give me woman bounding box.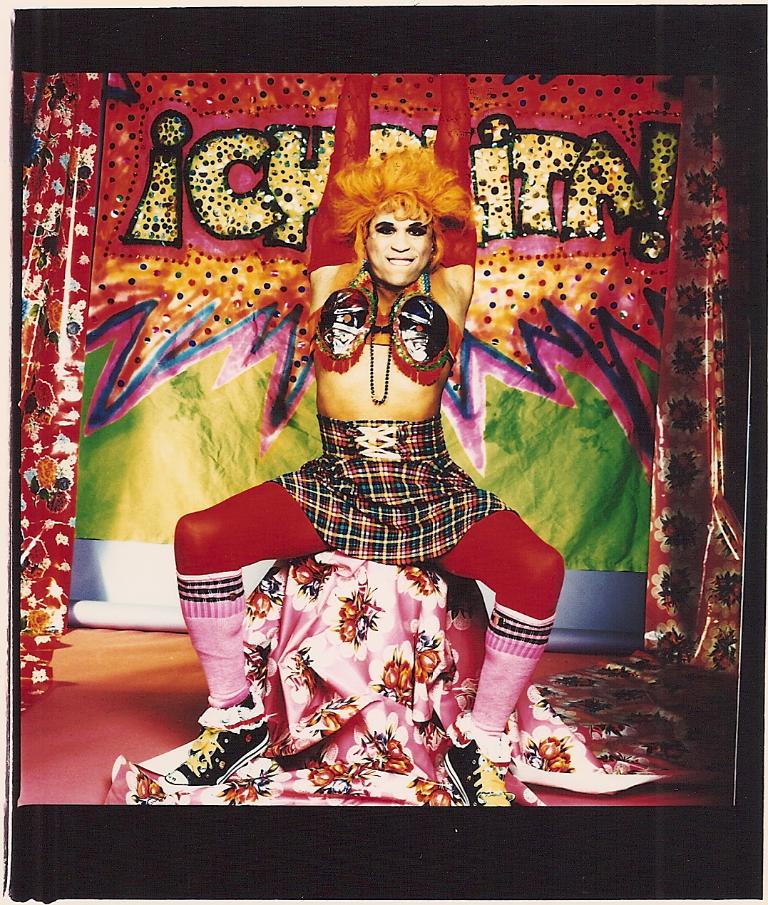
BBox(91, 136, 650, 814).
